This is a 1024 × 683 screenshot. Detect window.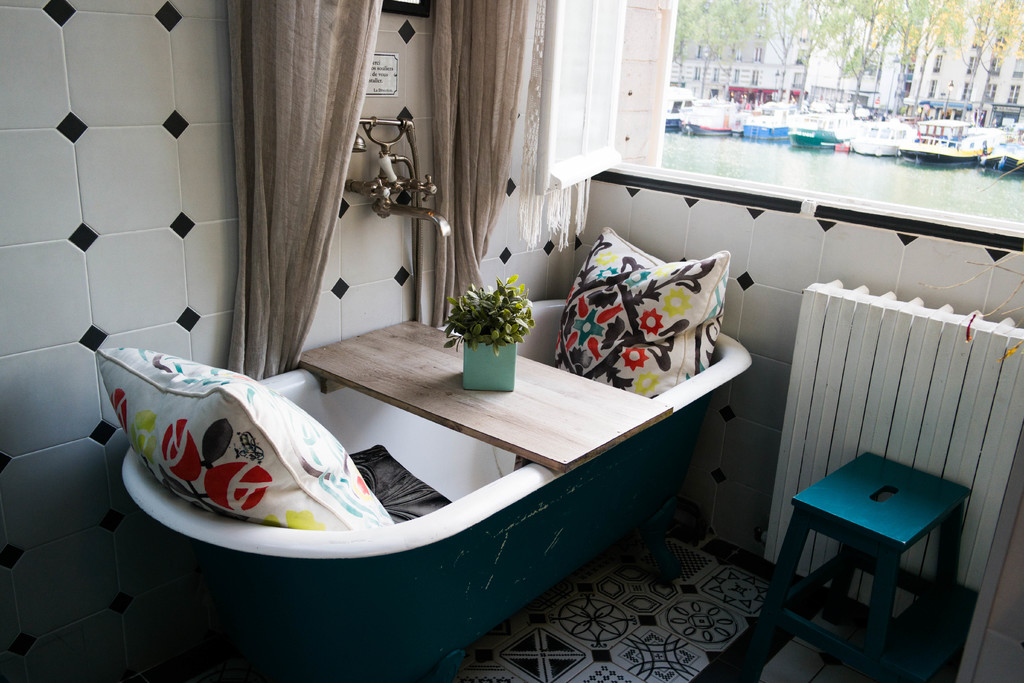
detection(534, 0, 632, 189).
